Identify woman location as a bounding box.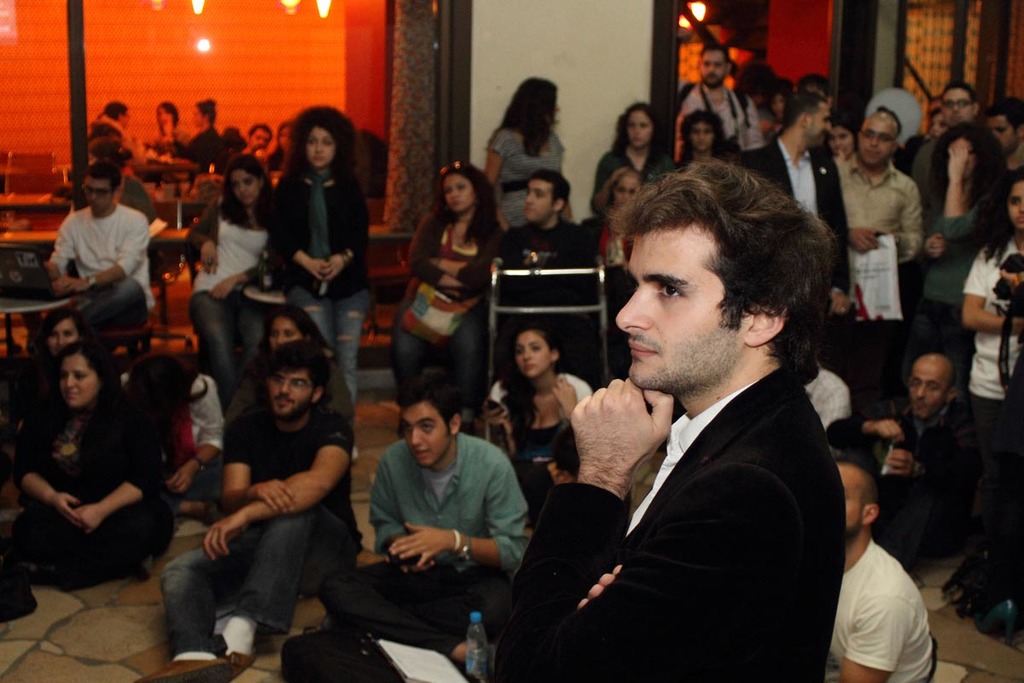
{"left": 225, "top": 299, "right": 365, "bottom": 439}.
